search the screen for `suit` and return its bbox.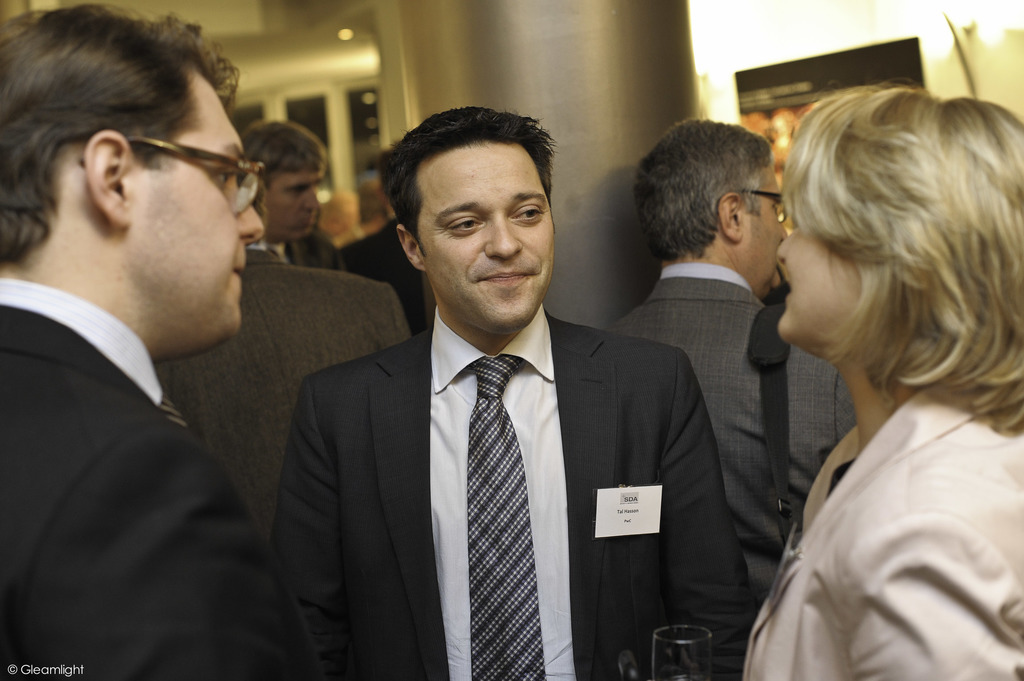
Found: detection(252, 228, 345, 266).
